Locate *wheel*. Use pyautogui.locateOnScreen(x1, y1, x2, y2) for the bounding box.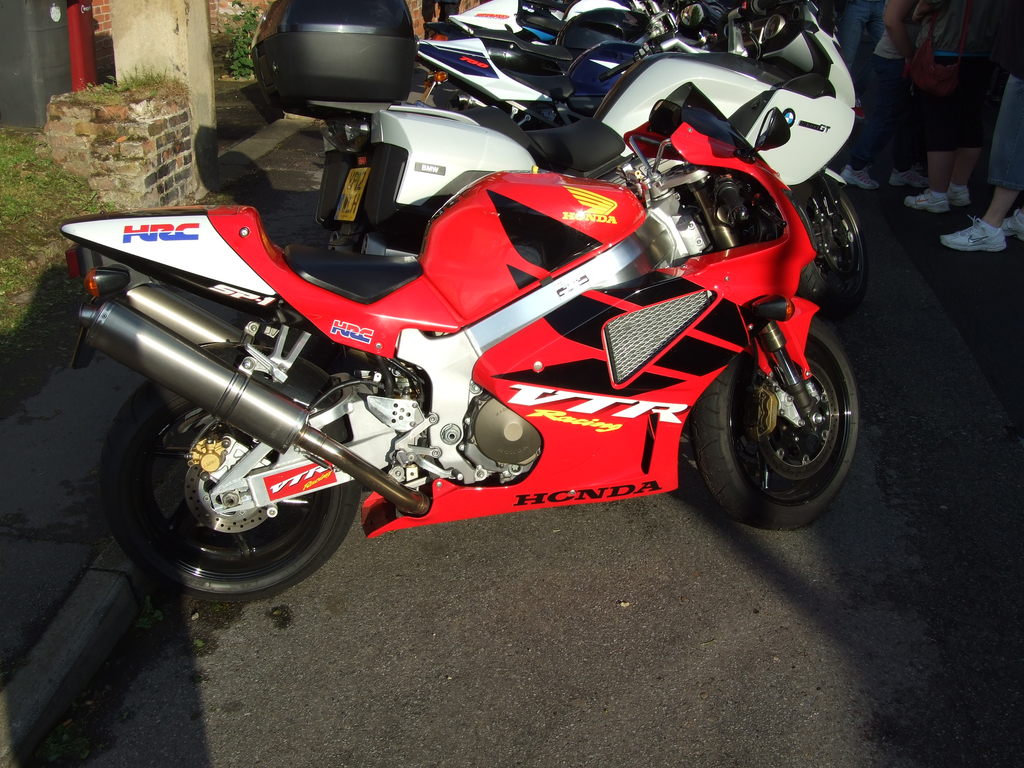
pyautogui.locateOnScreen(447, 90, 468, 113).
